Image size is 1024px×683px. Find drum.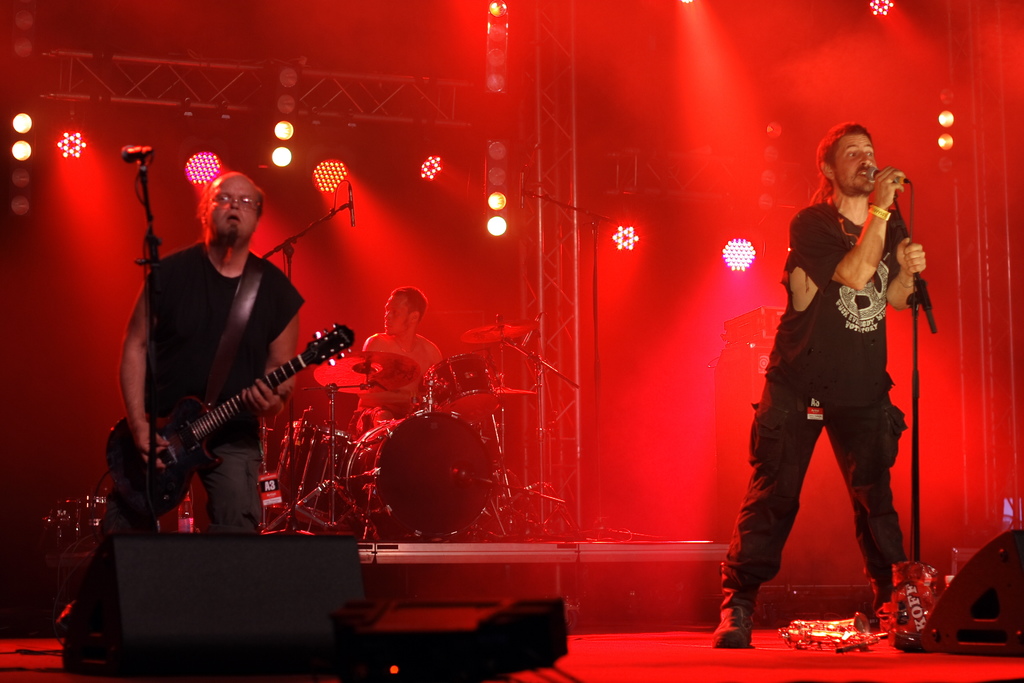
[left=49, top=498, right=75, bottom=568].
